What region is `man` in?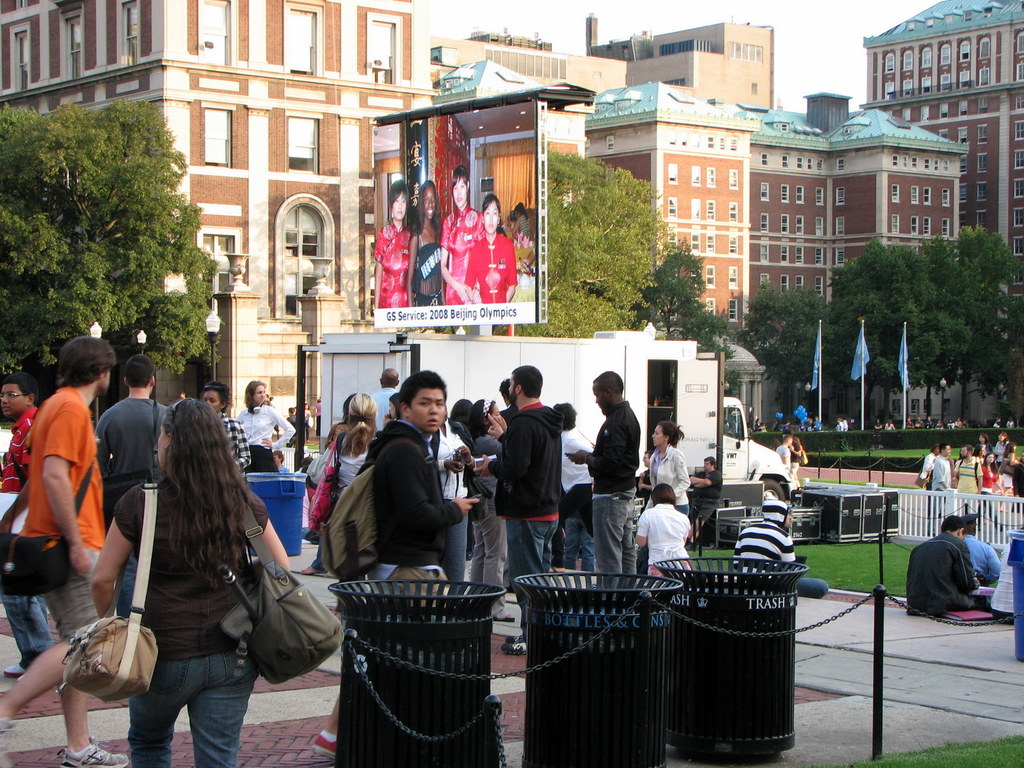
BBox(472, 362, 564, 656).
